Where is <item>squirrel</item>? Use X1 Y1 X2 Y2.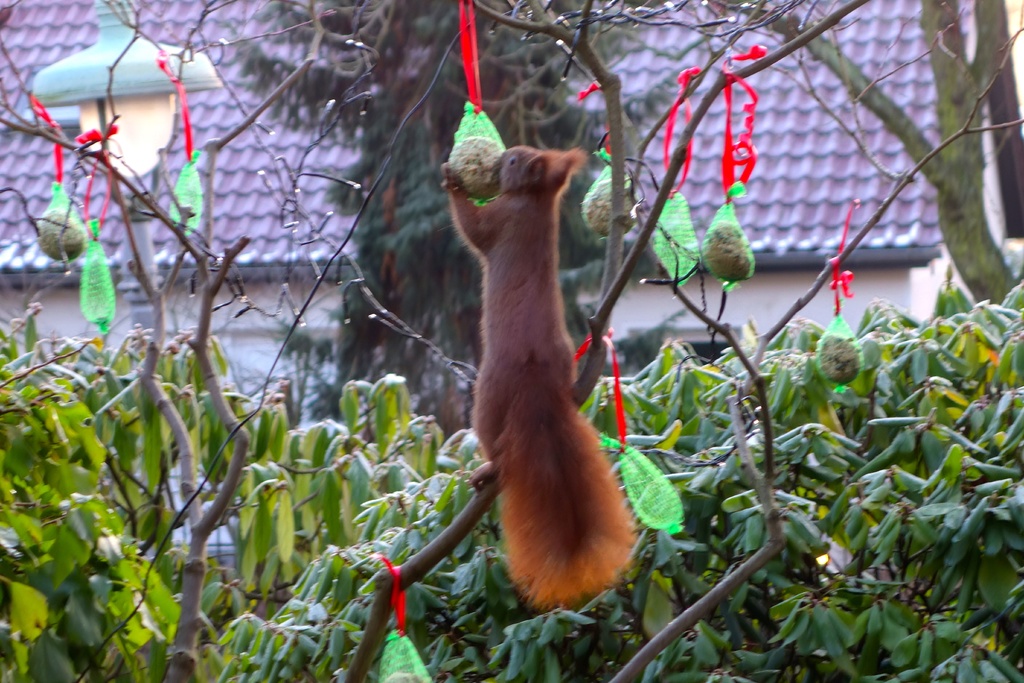
438 142 641 604.
